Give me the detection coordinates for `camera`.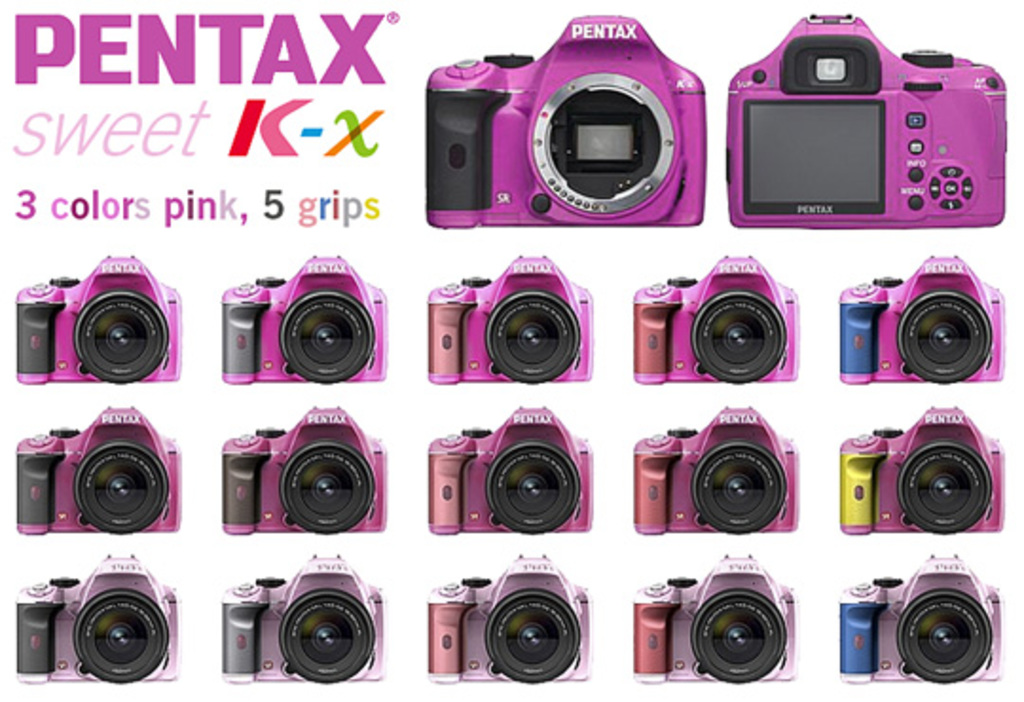
832 398 1007 529.
